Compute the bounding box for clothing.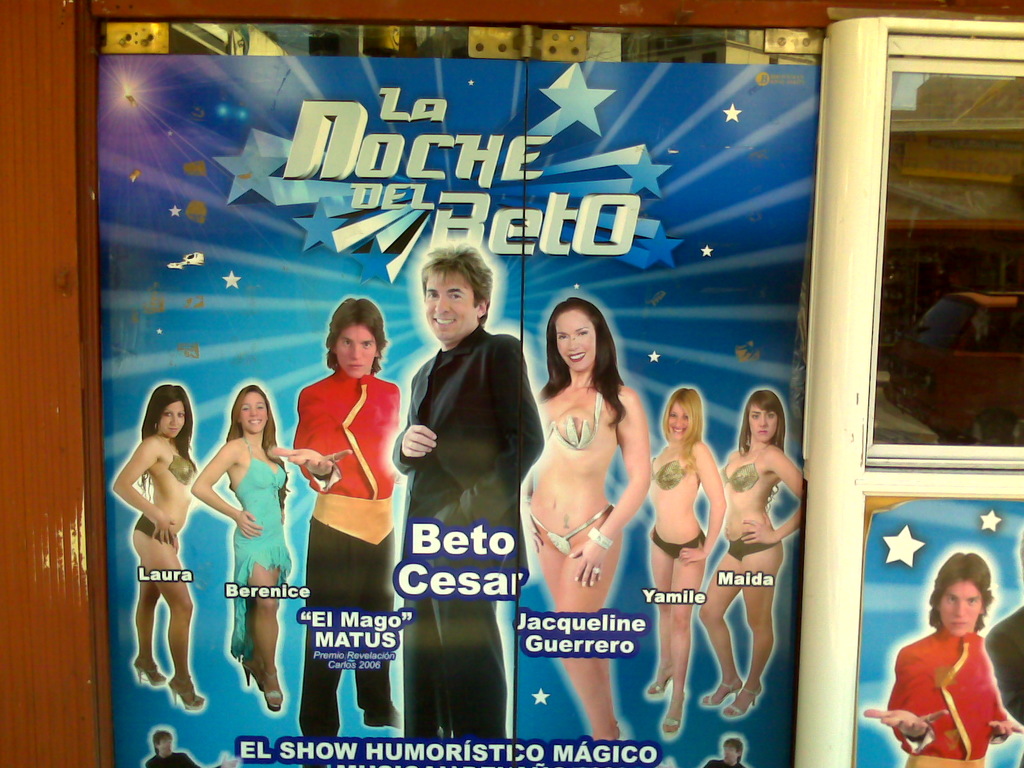
x1=717, y1=461, x2=755, y2=490.
